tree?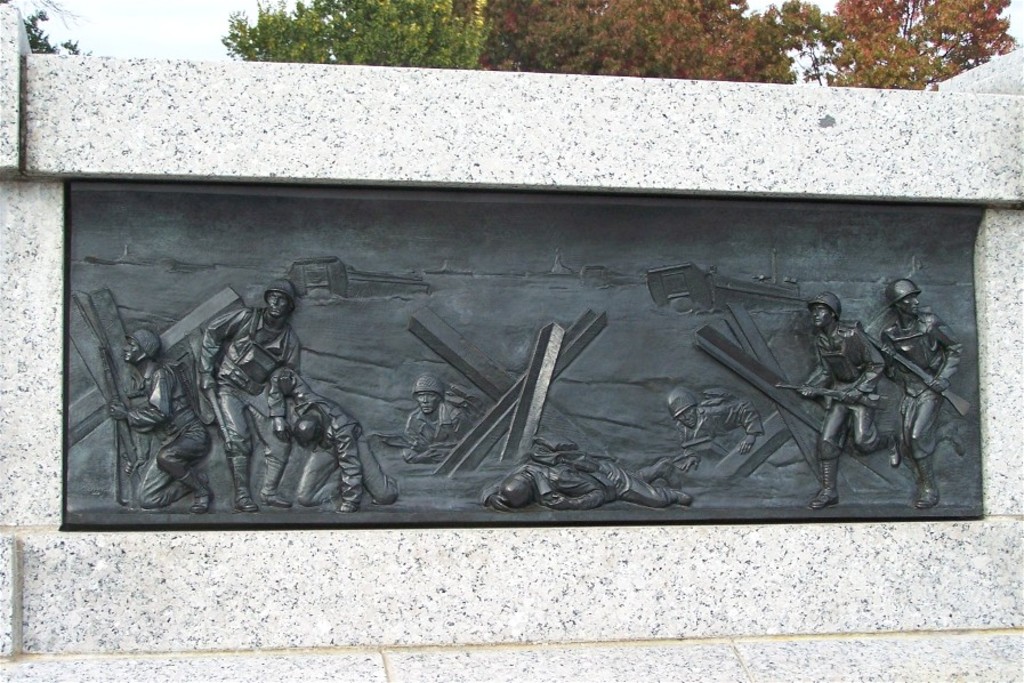
221:0:732:74
